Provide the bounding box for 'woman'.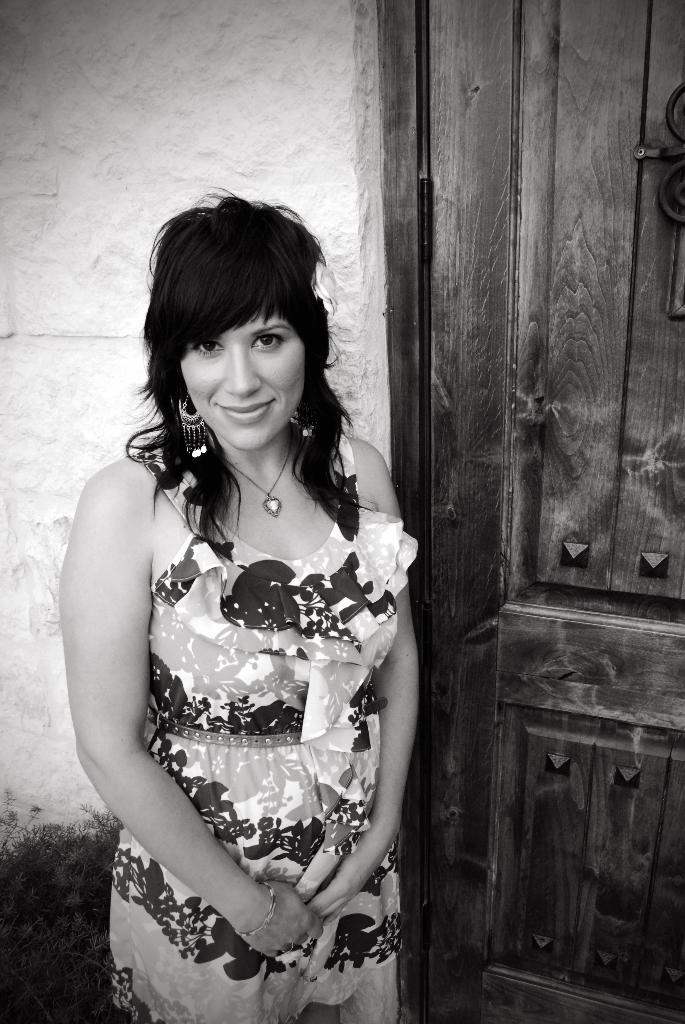
bbox=(52, 188, 420, 1023).
